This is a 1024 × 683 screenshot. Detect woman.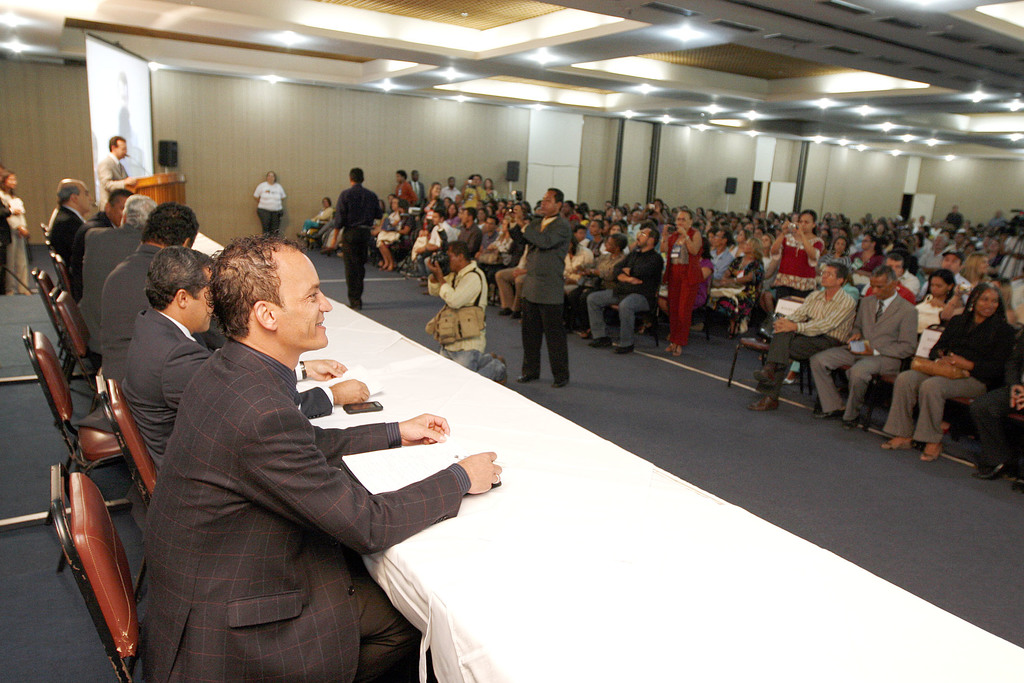
(left=457, top=206, right=463, bottom=228).
